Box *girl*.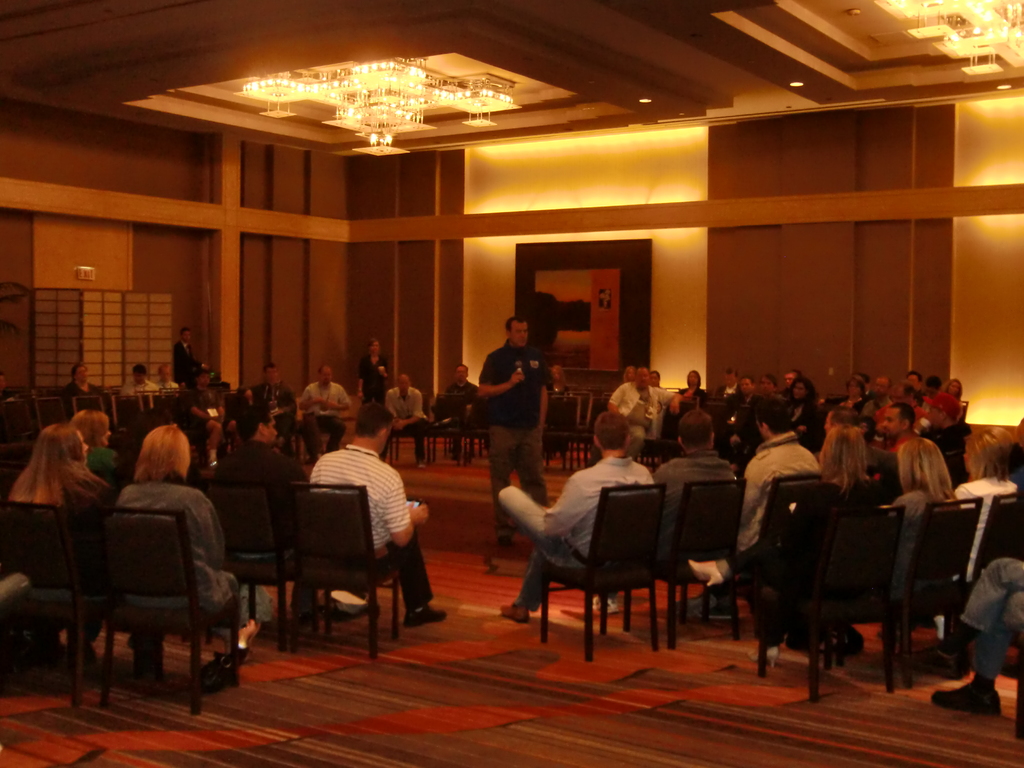
box(6, 428, 115, 670).
